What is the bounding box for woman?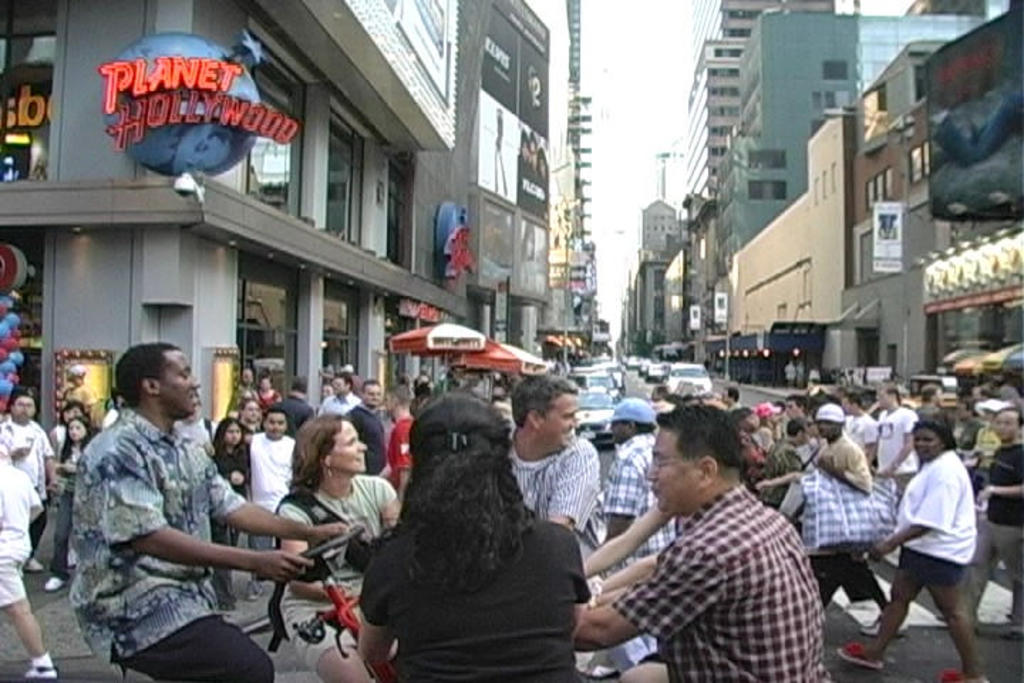
BBox(266, 424, 381, 593).
